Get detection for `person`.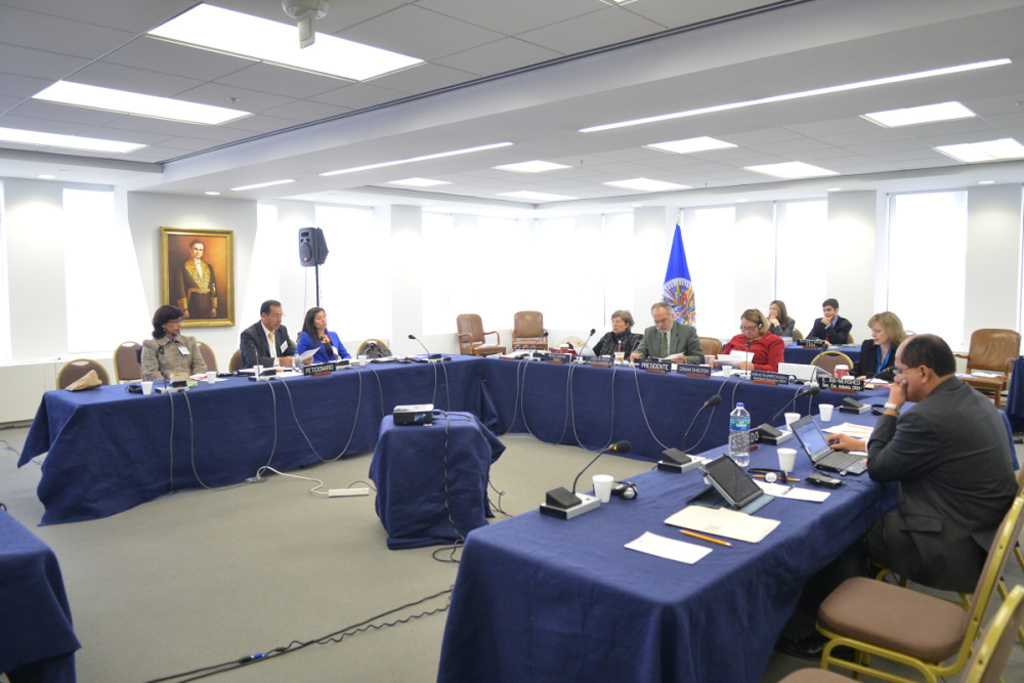
Detection: locate(225, 297, 288, 384).
